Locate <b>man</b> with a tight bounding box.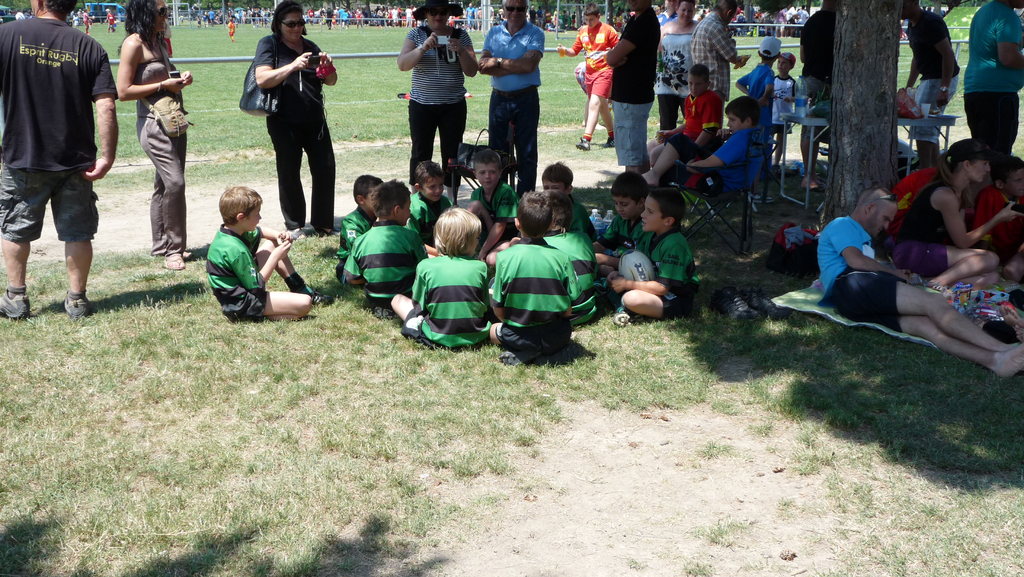
(323, 6, 333, 27).
